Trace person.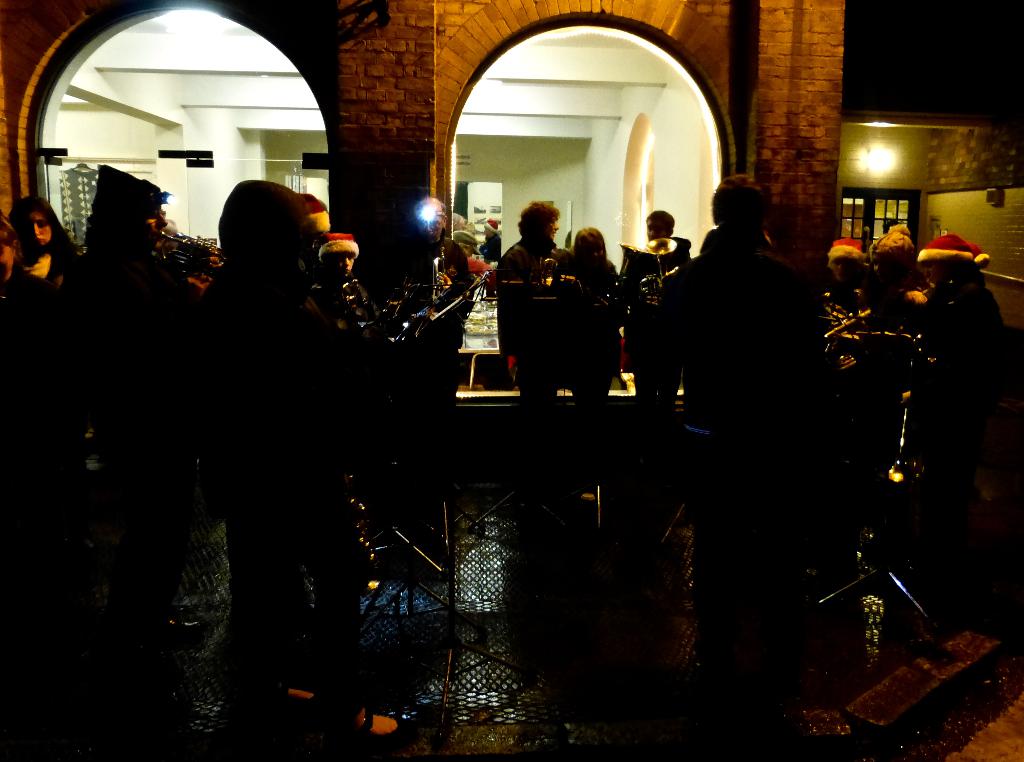
Traced to crop(21, 191, 89, 341).
